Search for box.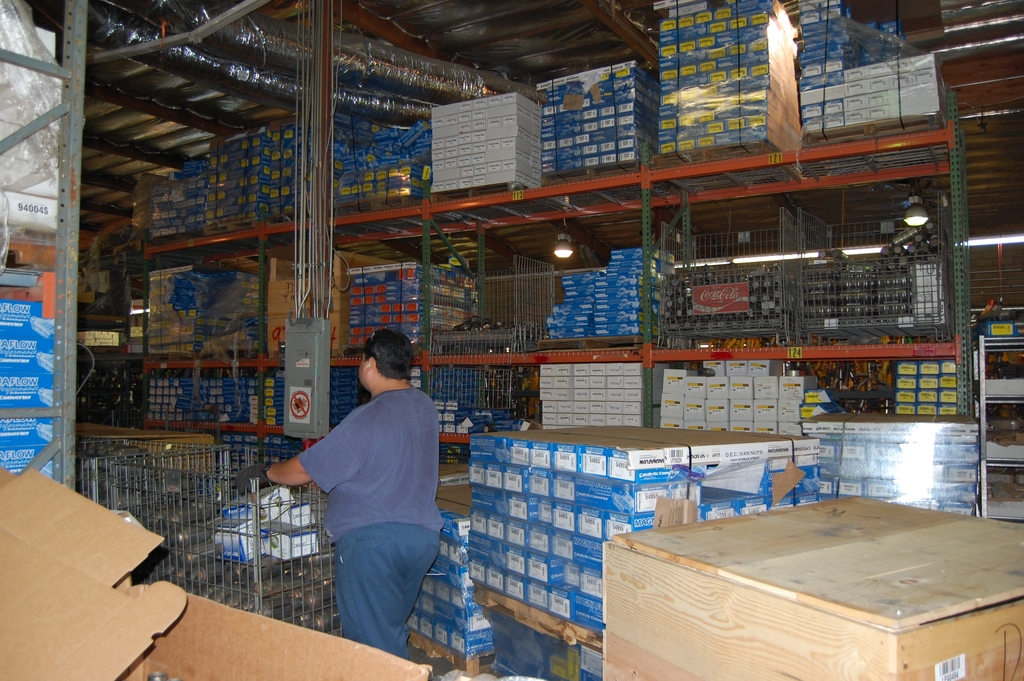
Found at {"x1": 982, "y1": 322, "x2": 1023, "y2": 337}.
